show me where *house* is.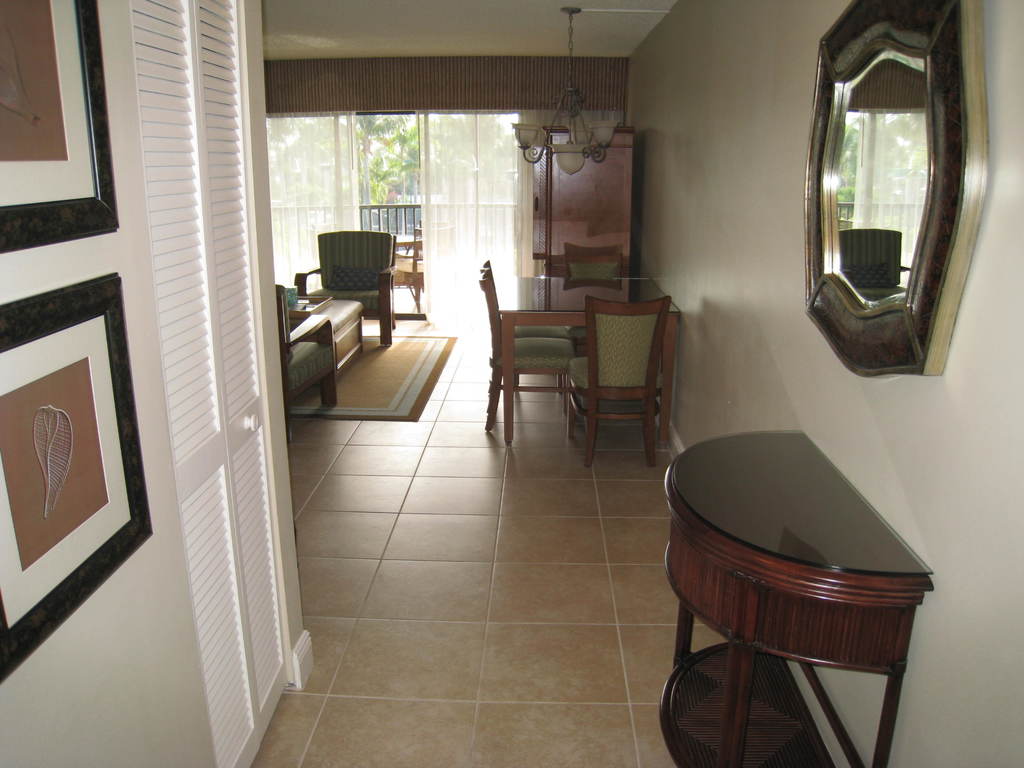
*house* is at 0:0:1023:767.
